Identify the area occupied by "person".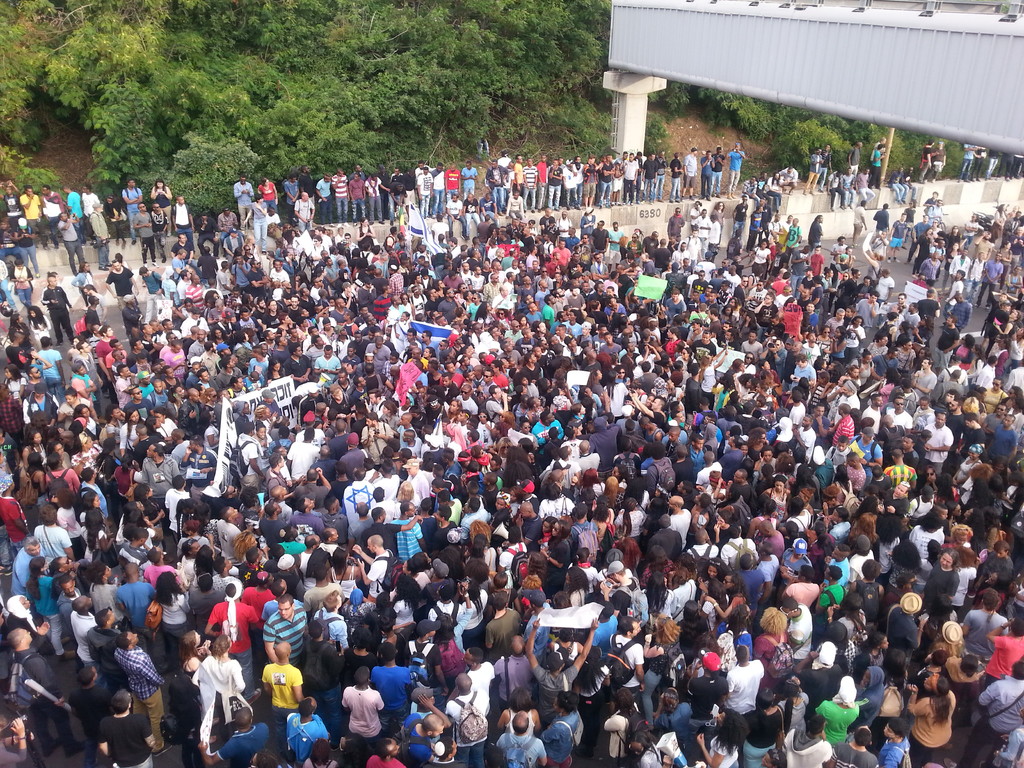
Area: <box>74,596,104,675</box>.
